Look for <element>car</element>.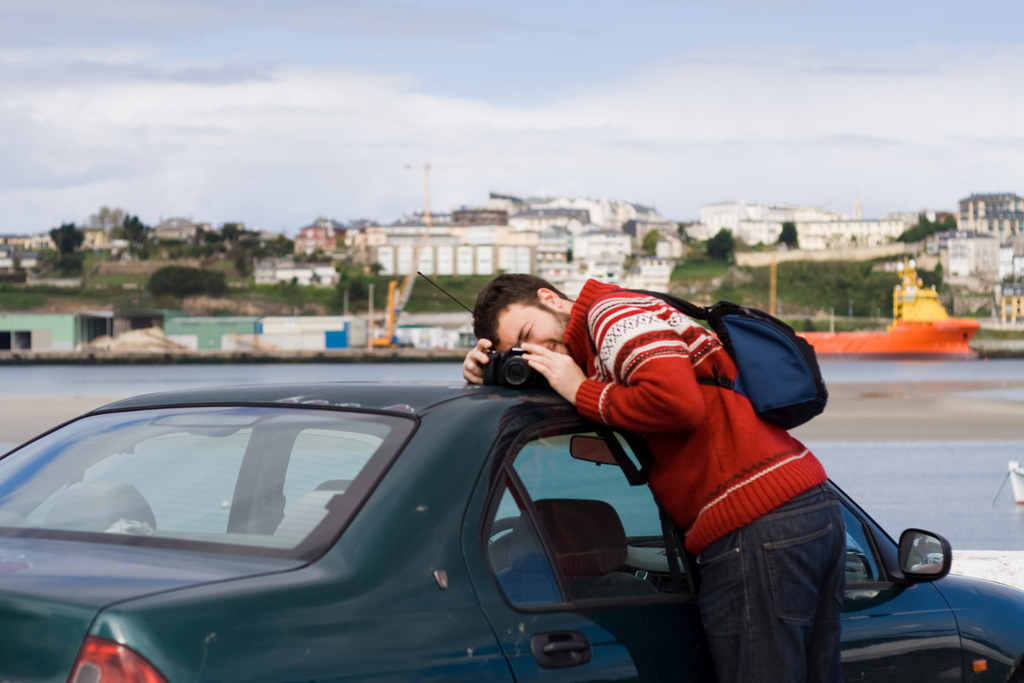
Found: x1=0, y1=380, x2=1023, y2=682.
